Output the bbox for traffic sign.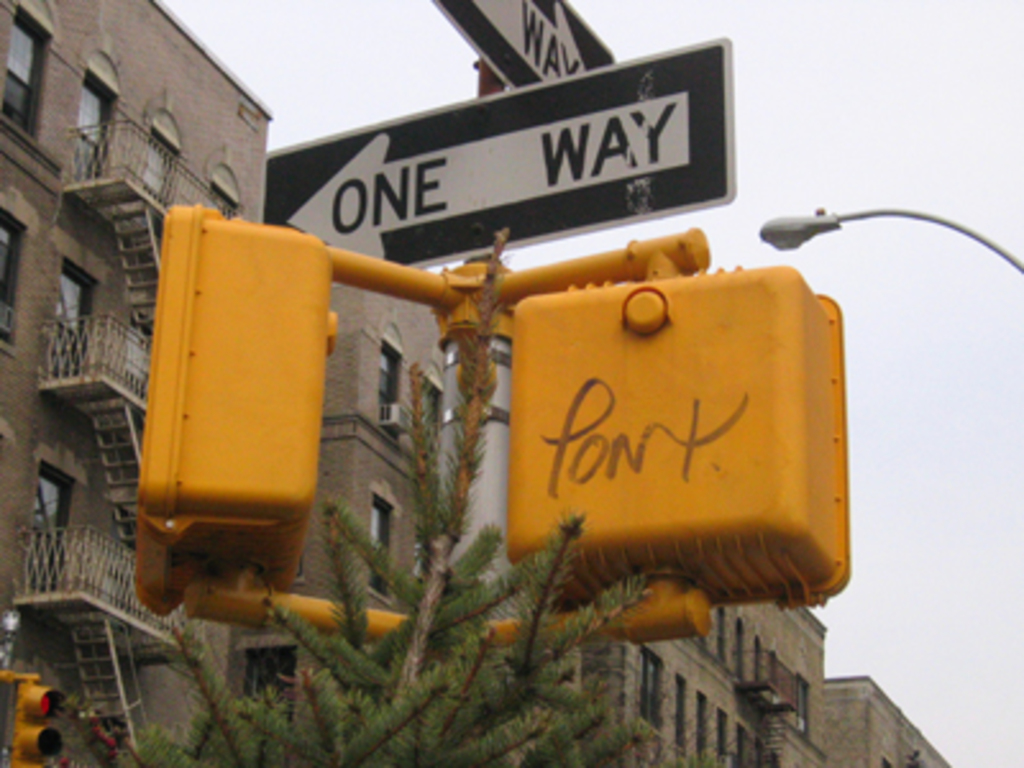
[x1=264, y1=44, x2=750, y2=284].
